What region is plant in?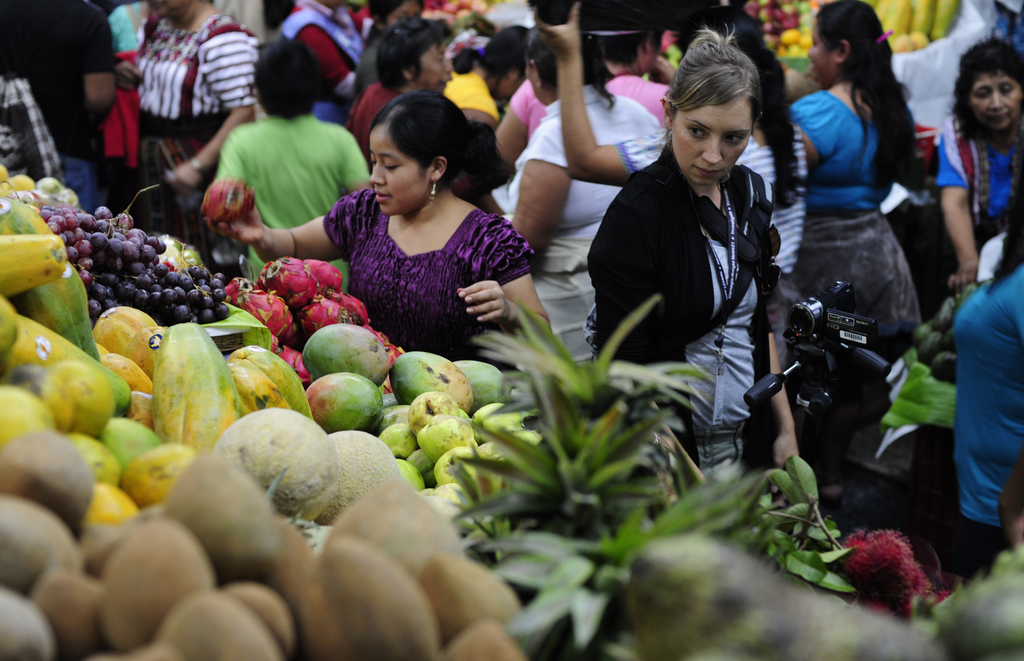
x1=477 y1=329 x2=778 y2=660.
